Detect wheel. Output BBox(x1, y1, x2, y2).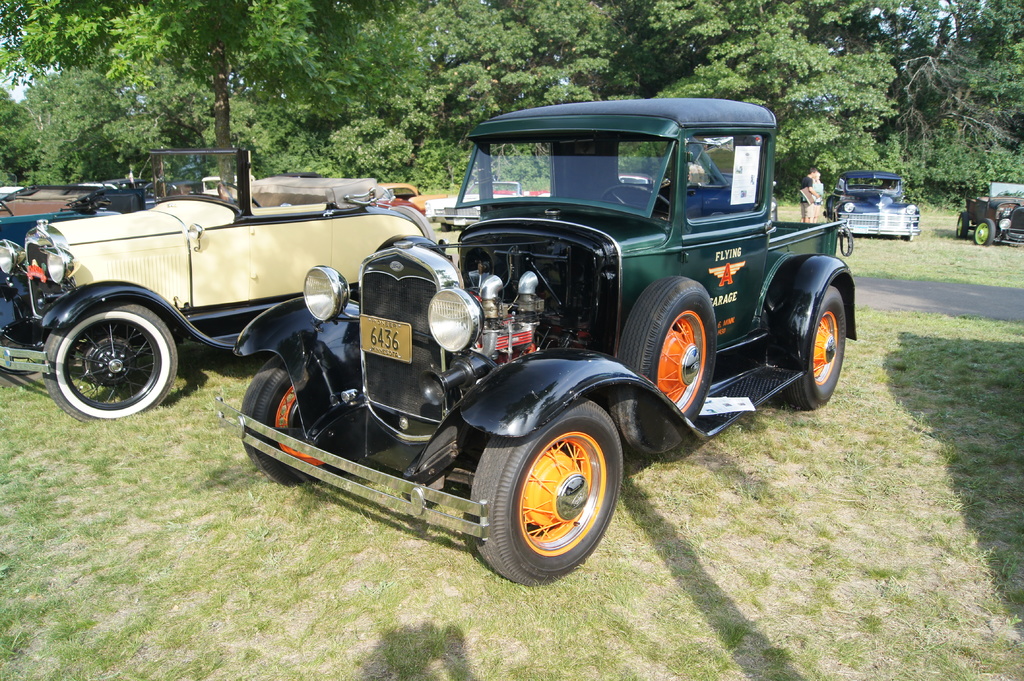
BBox(43, 298, 175, 425).
